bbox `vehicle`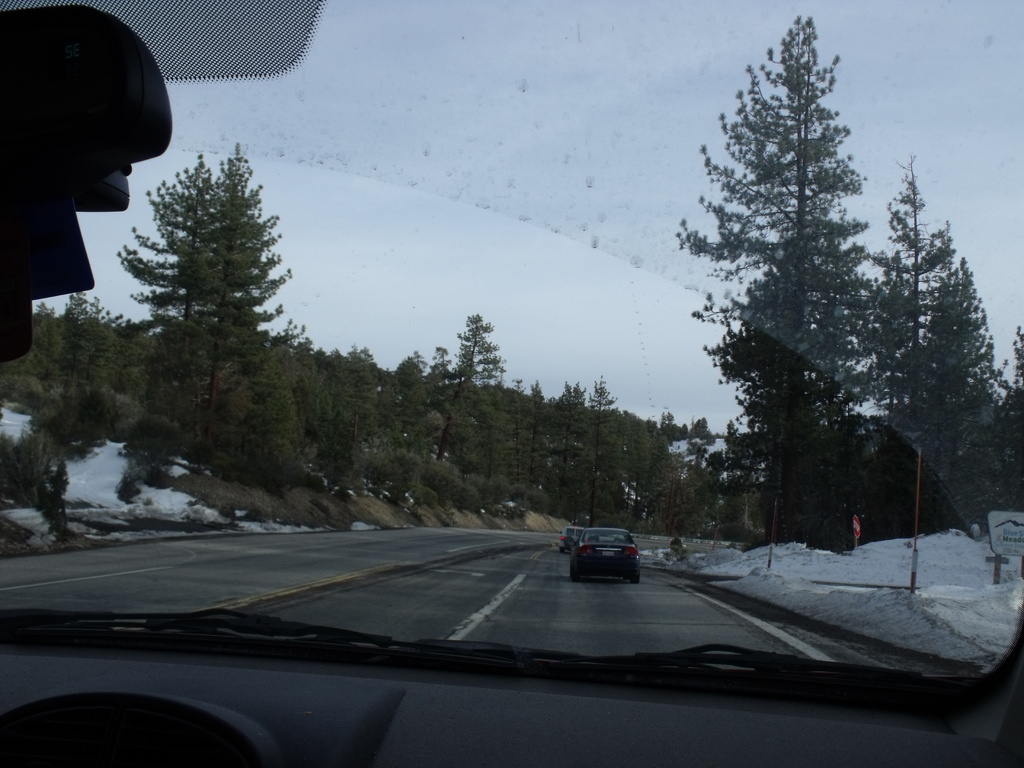
l=554, t=534, r=648, b=588
